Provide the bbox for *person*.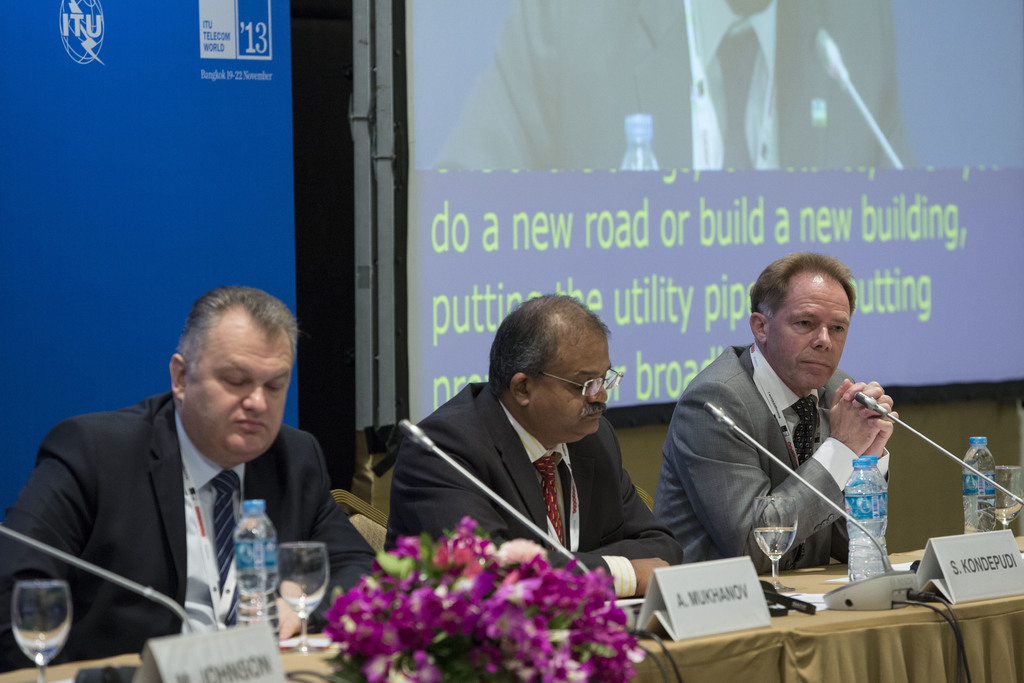
431,0,910,169.
